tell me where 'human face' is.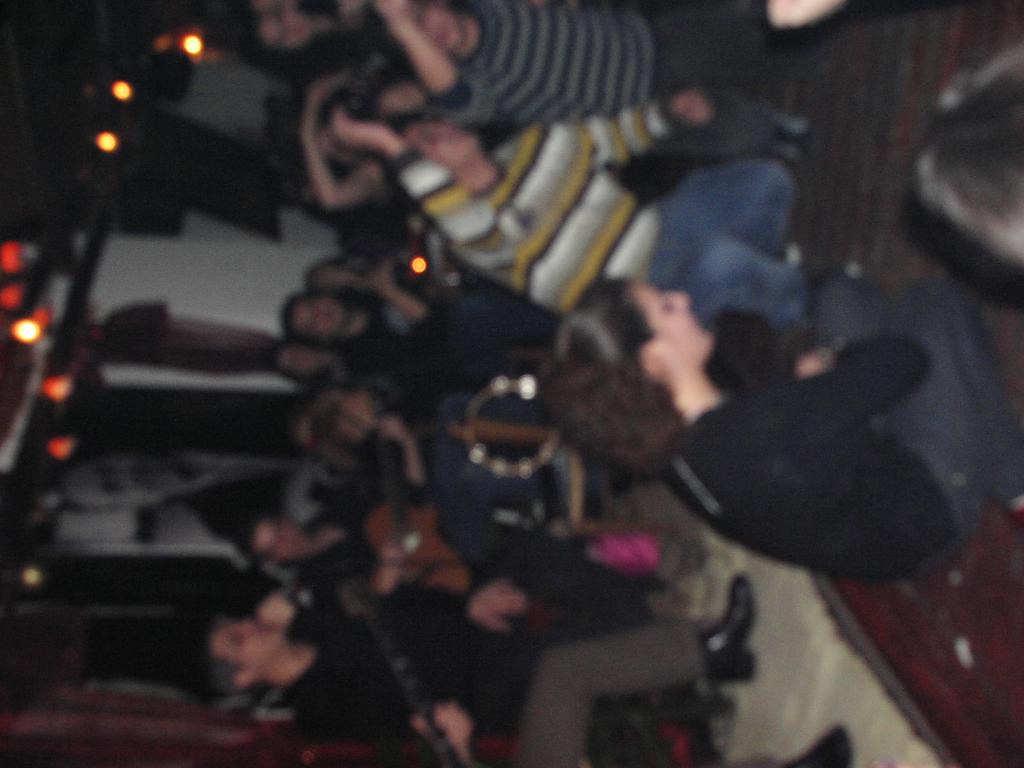
'human face' is at crop(259, 516, 298, 561).
